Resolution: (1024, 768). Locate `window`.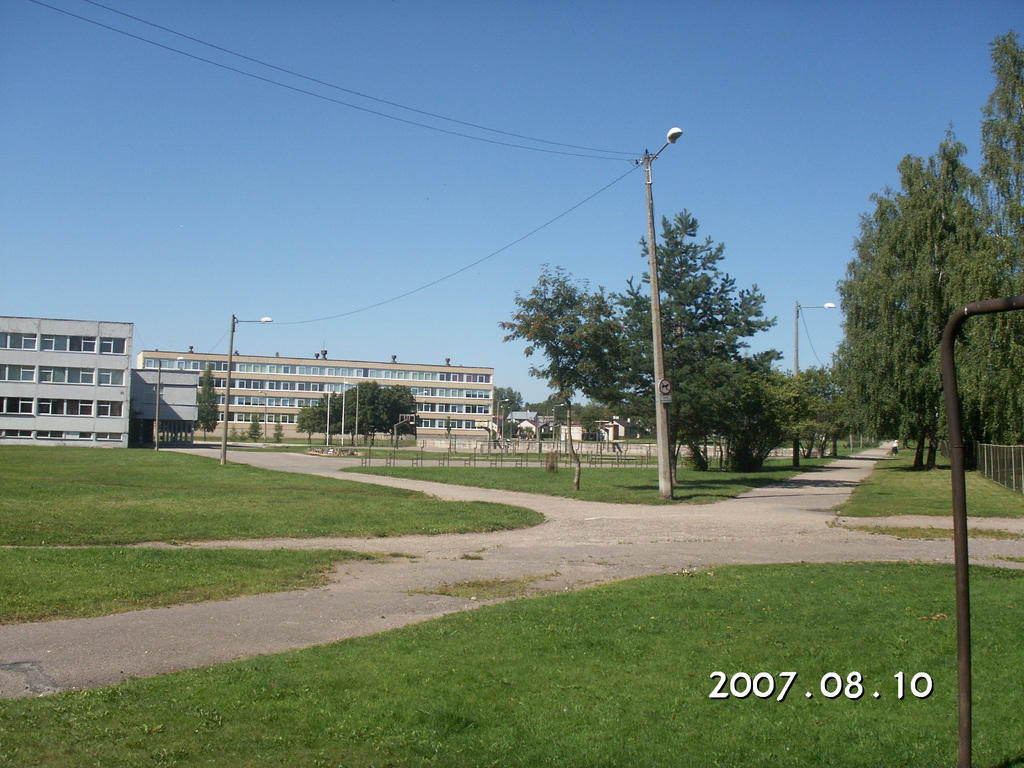
bbox=[79, 366, 95, 385].
